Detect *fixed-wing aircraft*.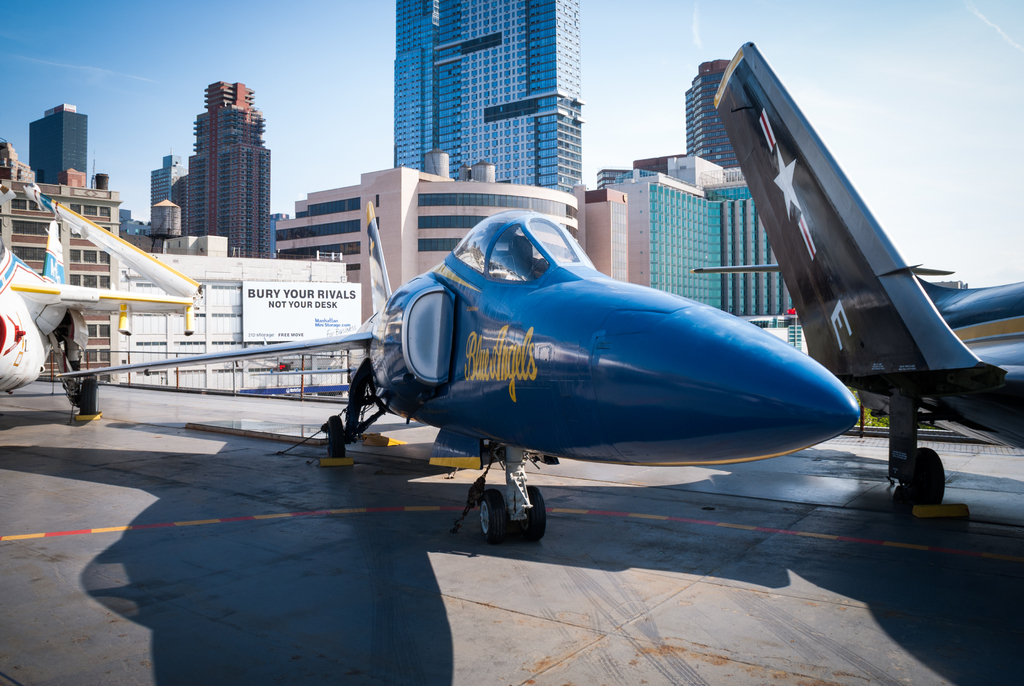
Detected at (711, 43, 1023, 517).
